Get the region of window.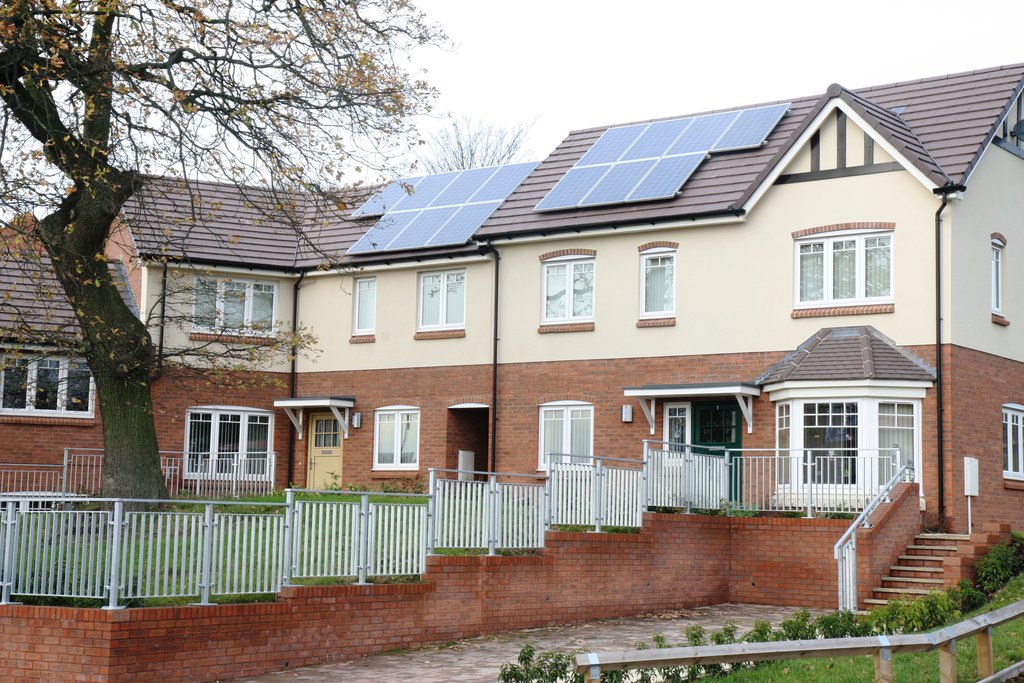
bbox(186, 279, 278, 332).
